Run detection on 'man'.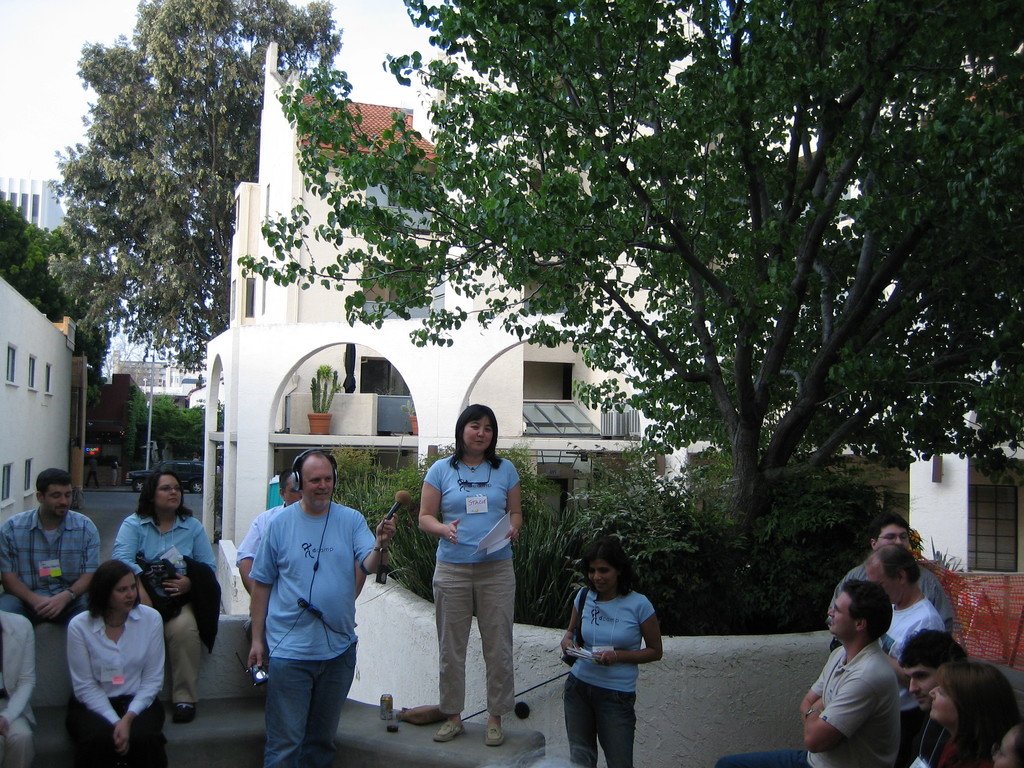
Result: <bbox>826, 512, 954, 651</bbox>.
